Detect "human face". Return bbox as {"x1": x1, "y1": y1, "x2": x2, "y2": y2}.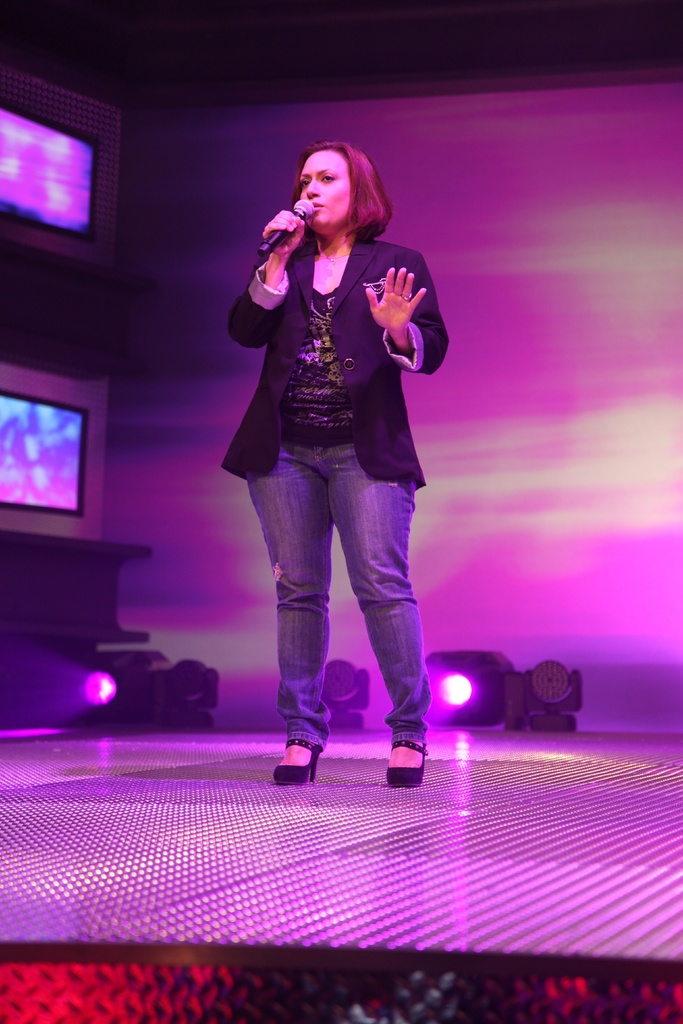
{"x1": 303, "y1": 151, "x2": 349, "y2": 223}.
